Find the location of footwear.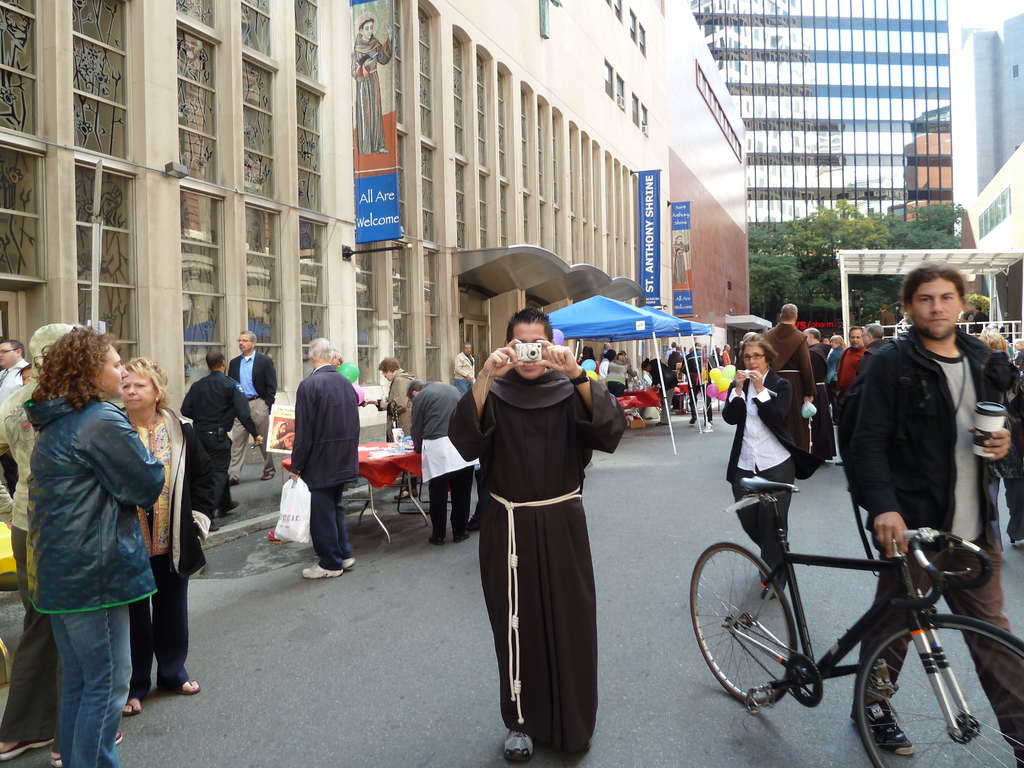
Location: [300, 562, 344, 580].
